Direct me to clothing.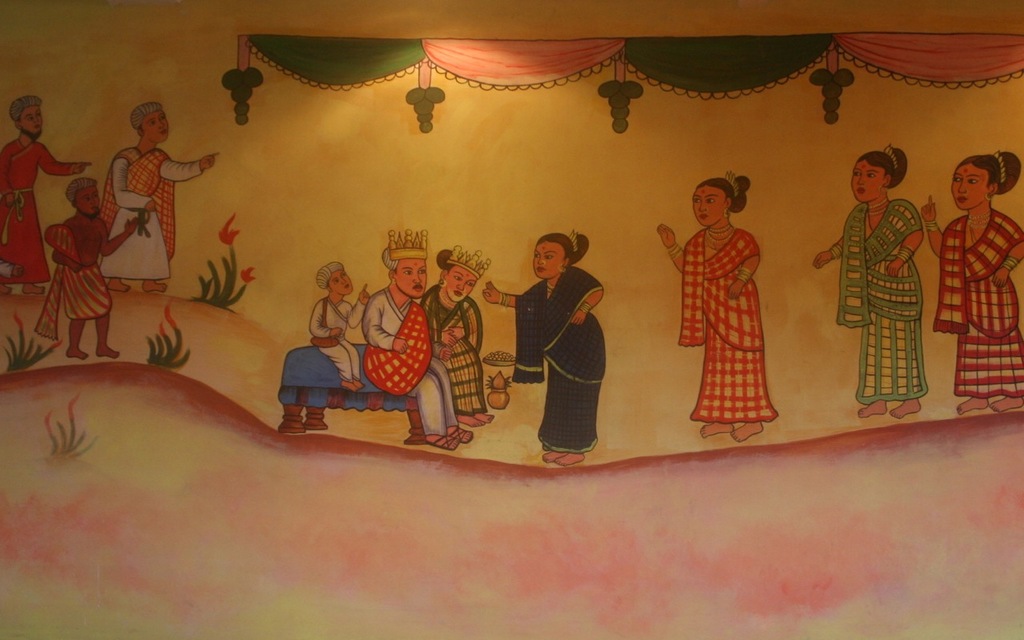
Direction: Rect(940, 202, 1023, 393).
